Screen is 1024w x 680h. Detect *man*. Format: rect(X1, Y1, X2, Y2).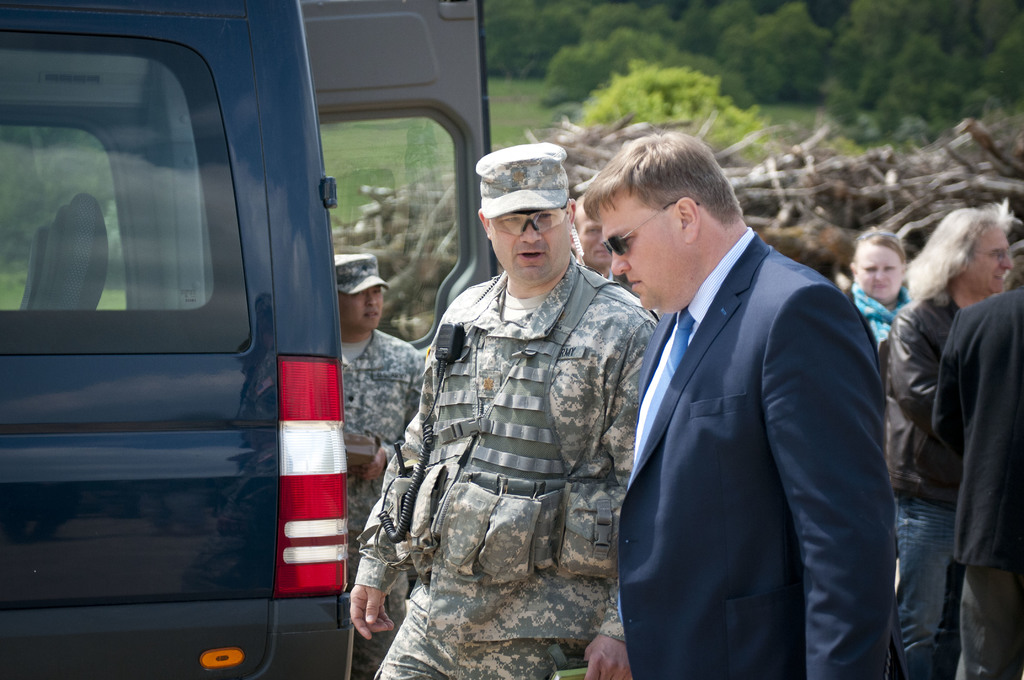
rect(579, 113, 908, 679).
